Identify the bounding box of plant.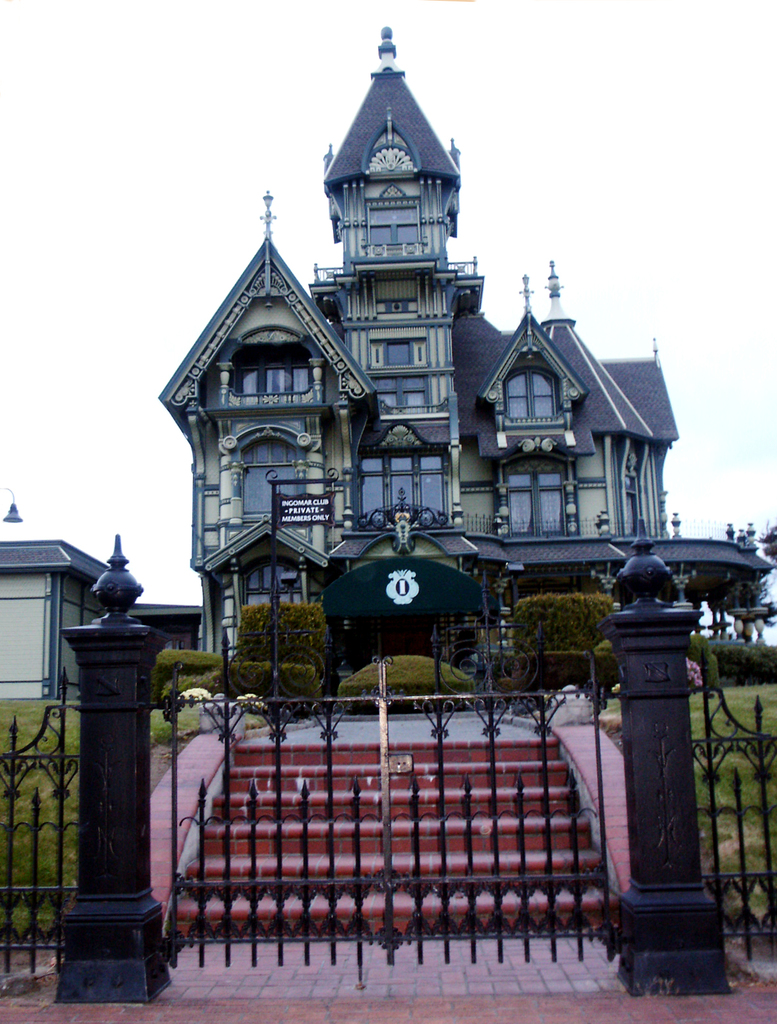
<region>701, 643, 776, 693</region>.
